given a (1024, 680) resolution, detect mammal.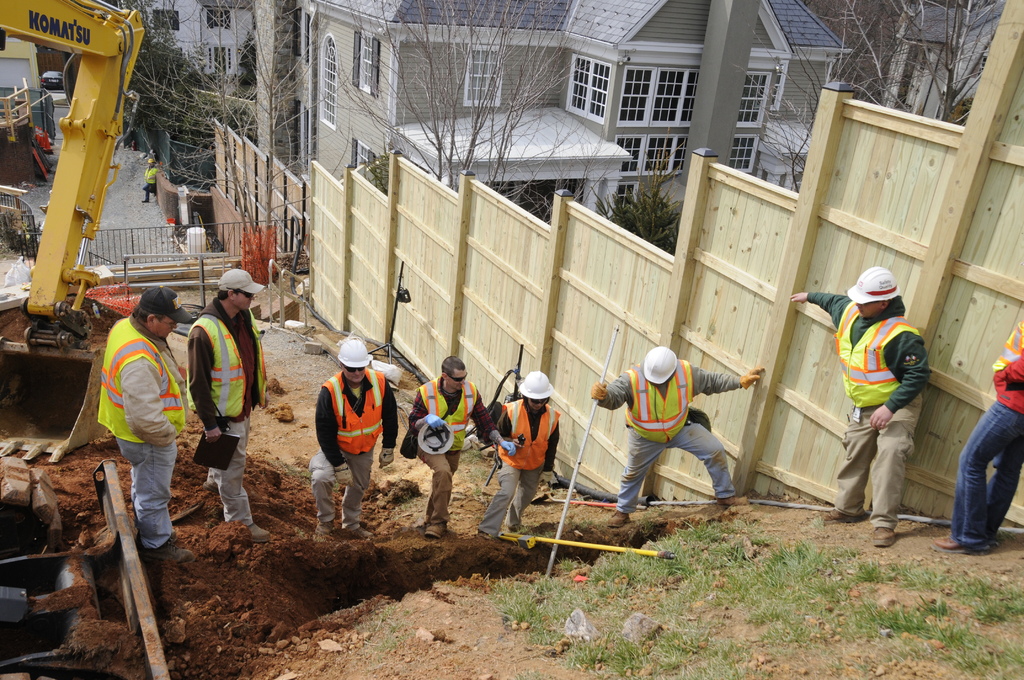
l=588, t=345, r=770, b=533.
